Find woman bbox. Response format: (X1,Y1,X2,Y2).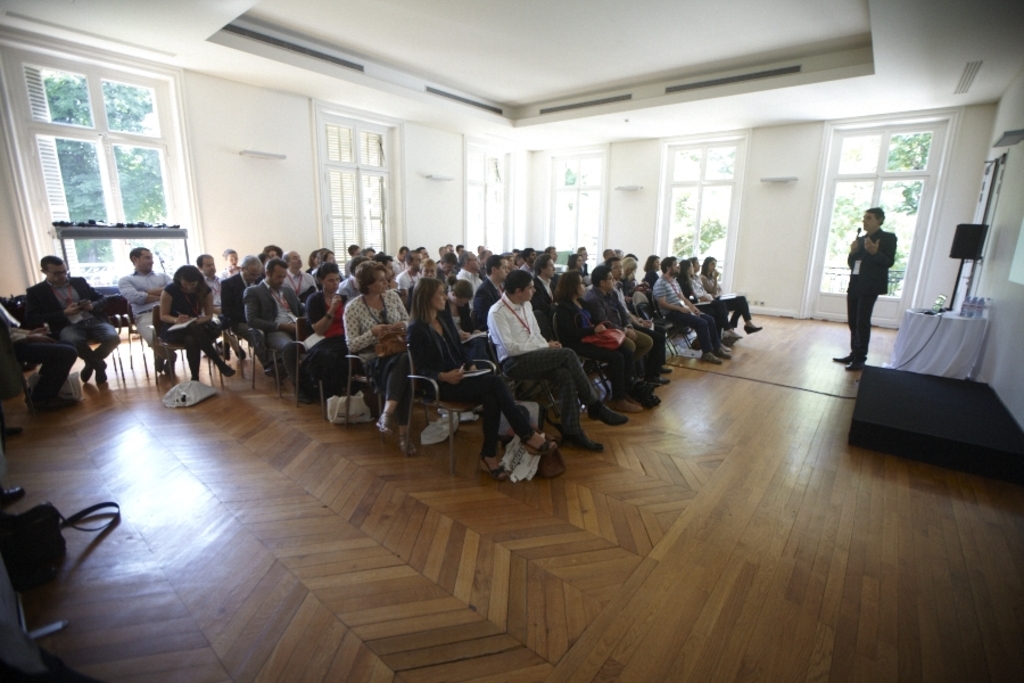
(689,250,769,344).
